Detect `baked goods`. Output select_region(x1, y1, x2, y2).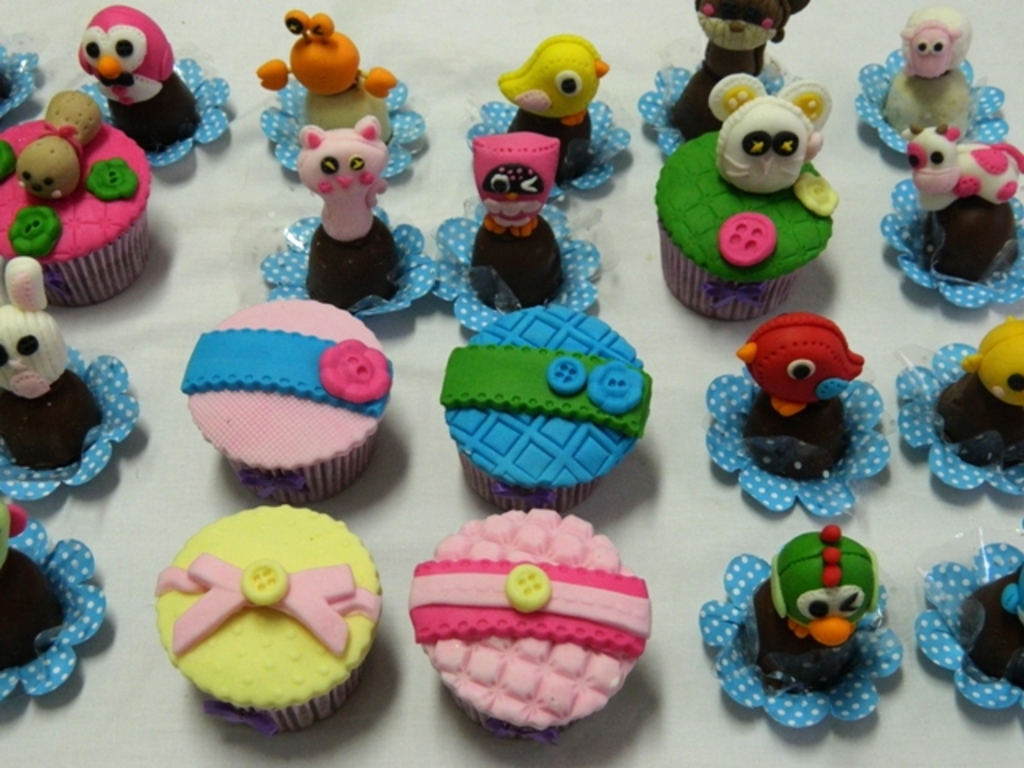
select_region(0, 494, 69, 666).
